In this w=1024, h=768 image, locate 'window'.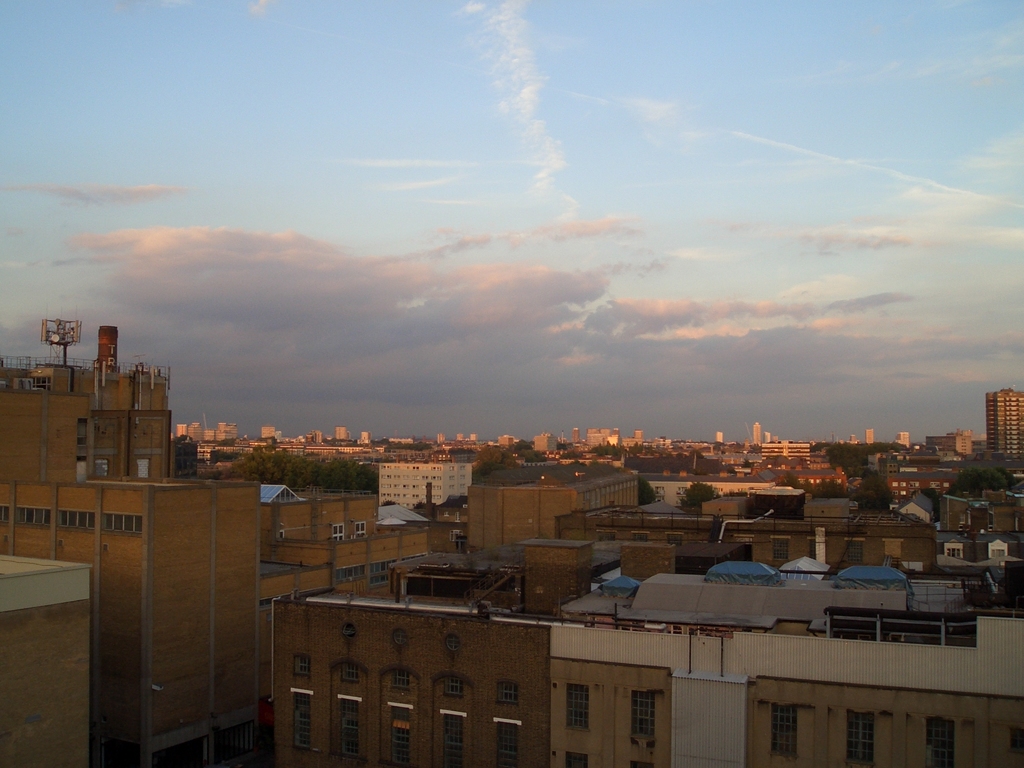
Bounding box: l=570, t=753, r=582, b=761.
